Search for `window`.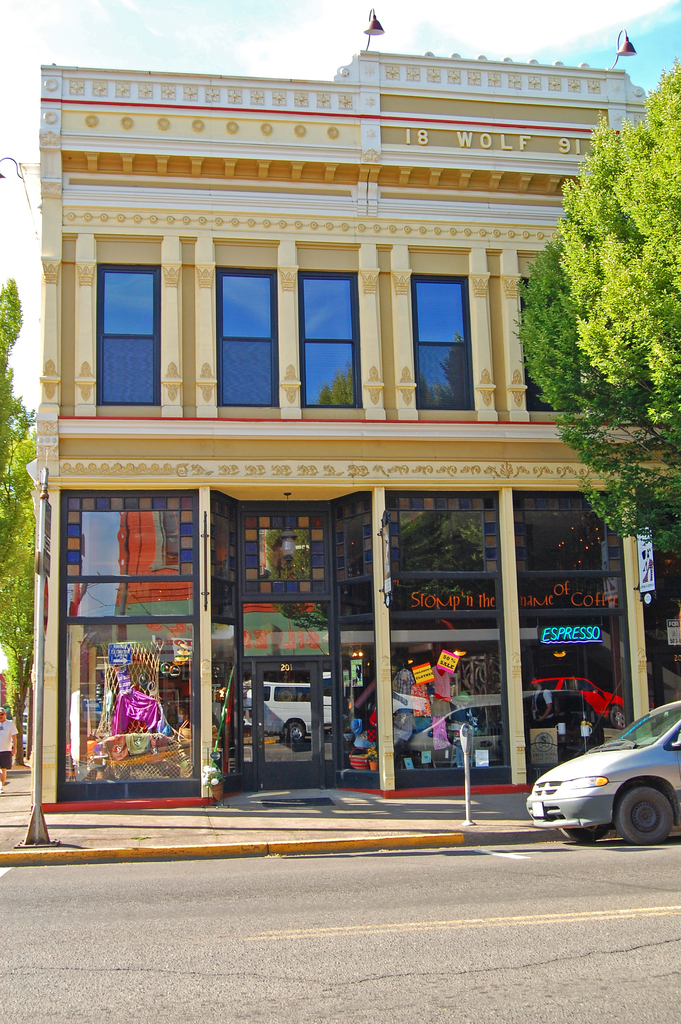
Found at rect(411, 274, 473, 410).
